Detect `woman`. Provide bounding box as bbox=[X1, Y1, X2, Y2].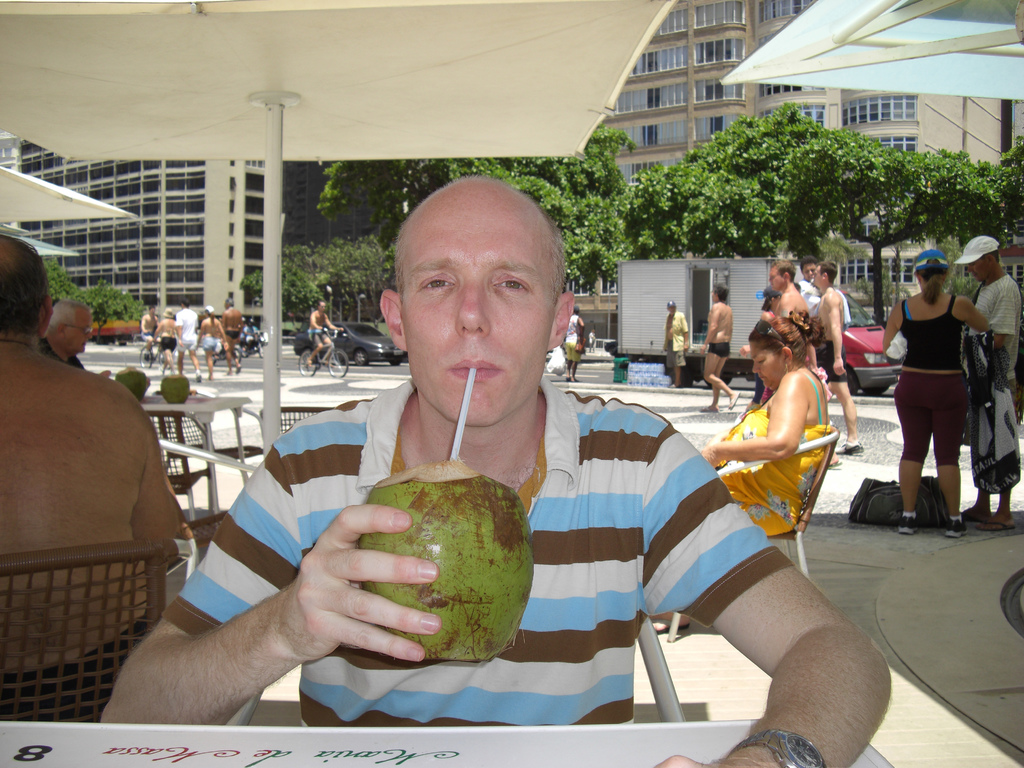
bbox=[692, 307, 831, 550].
